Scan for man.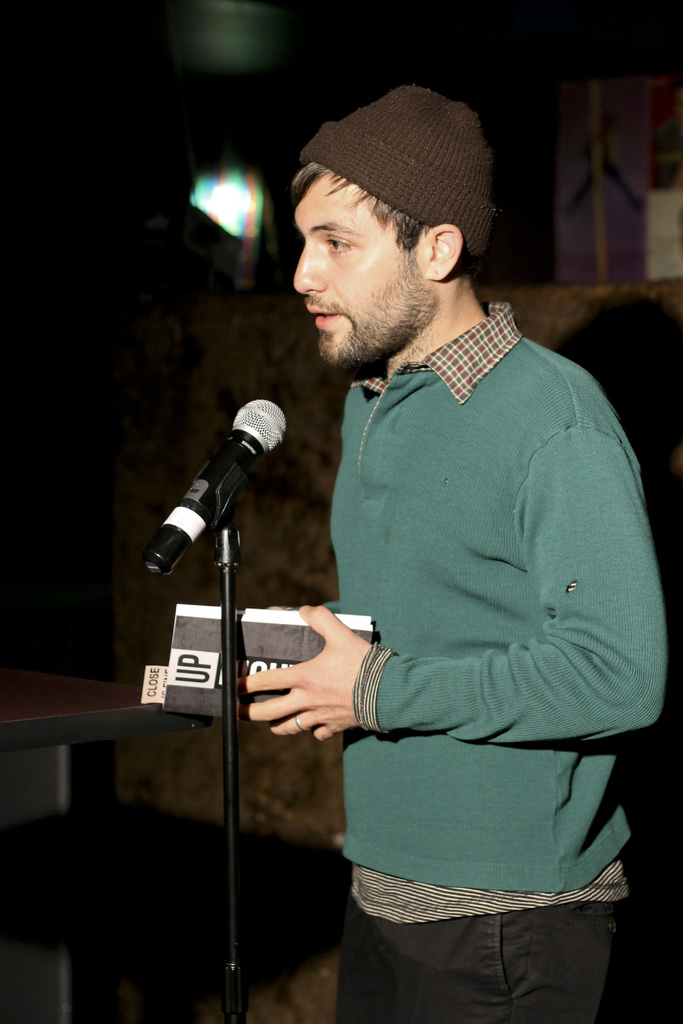
Scan result: <region>187, 96, 662, 953</region>.
